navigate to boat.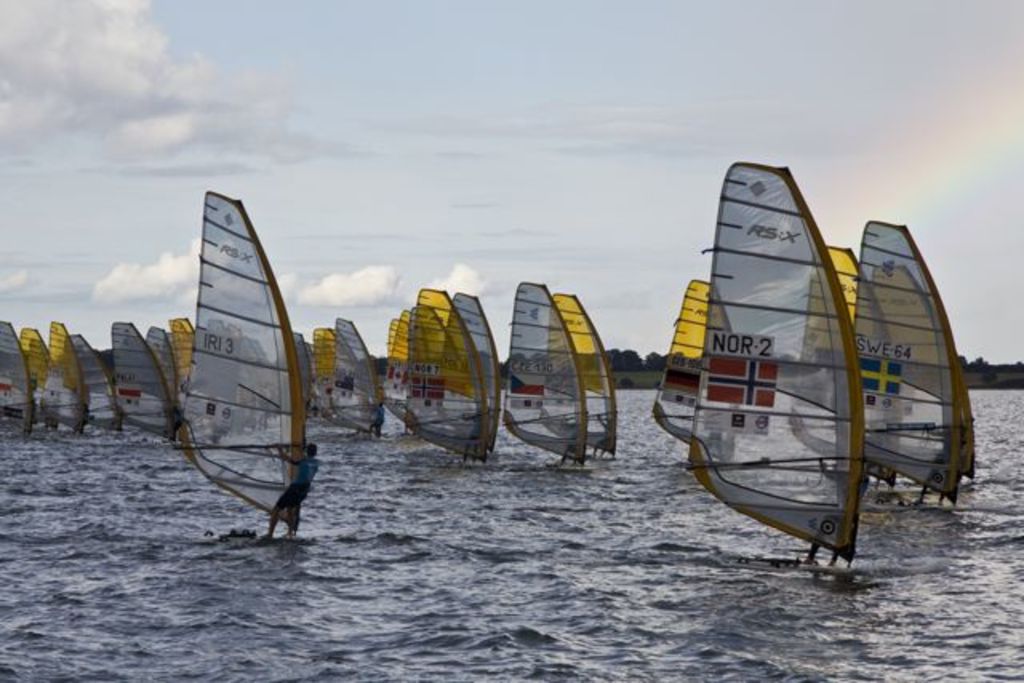
Navigation target: <bbox>838, 216, 970, 526</bbox>.
